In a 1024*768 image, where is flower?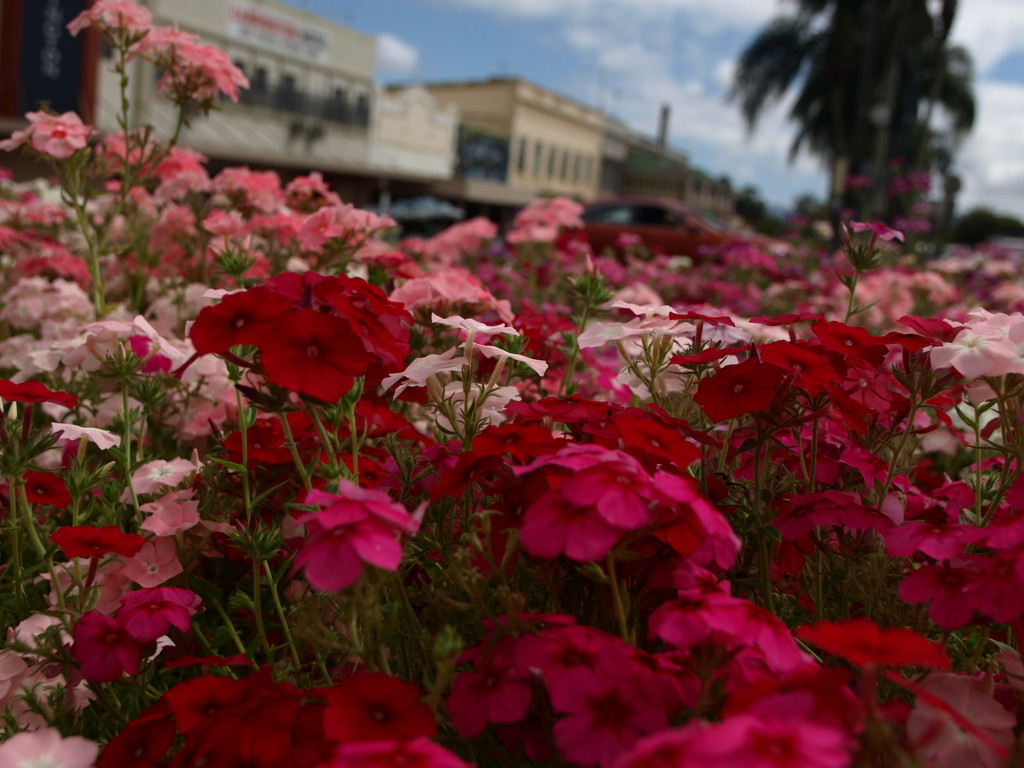
271:479:420:603.
